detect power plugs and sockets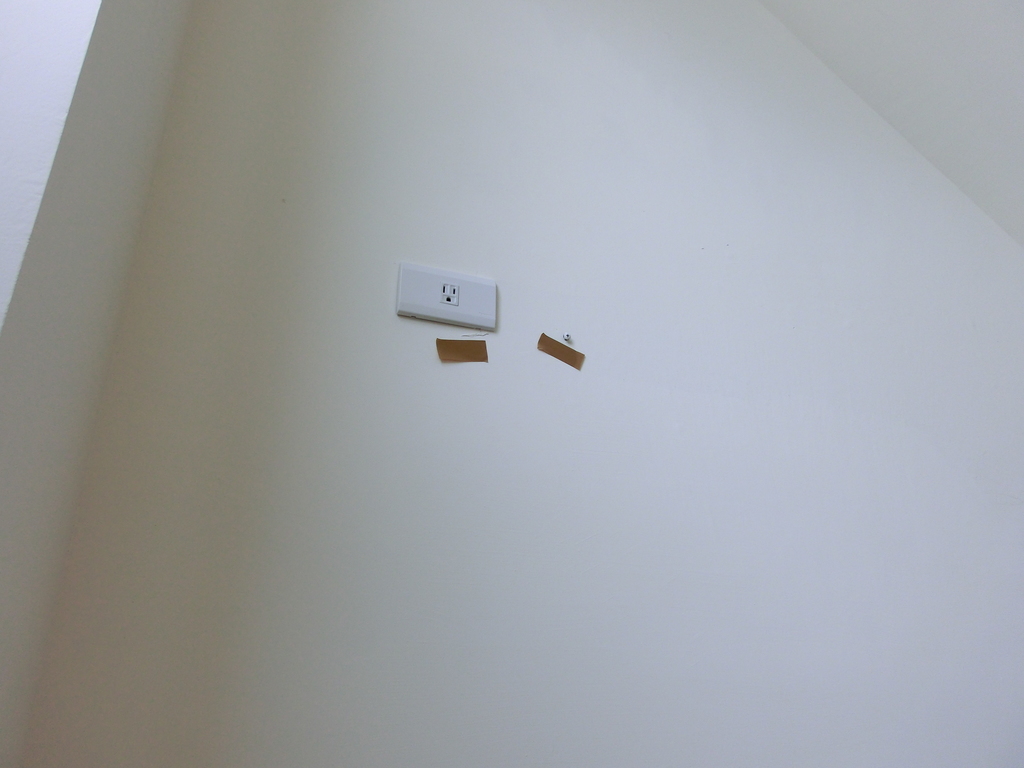
394, 265, 504, 333
